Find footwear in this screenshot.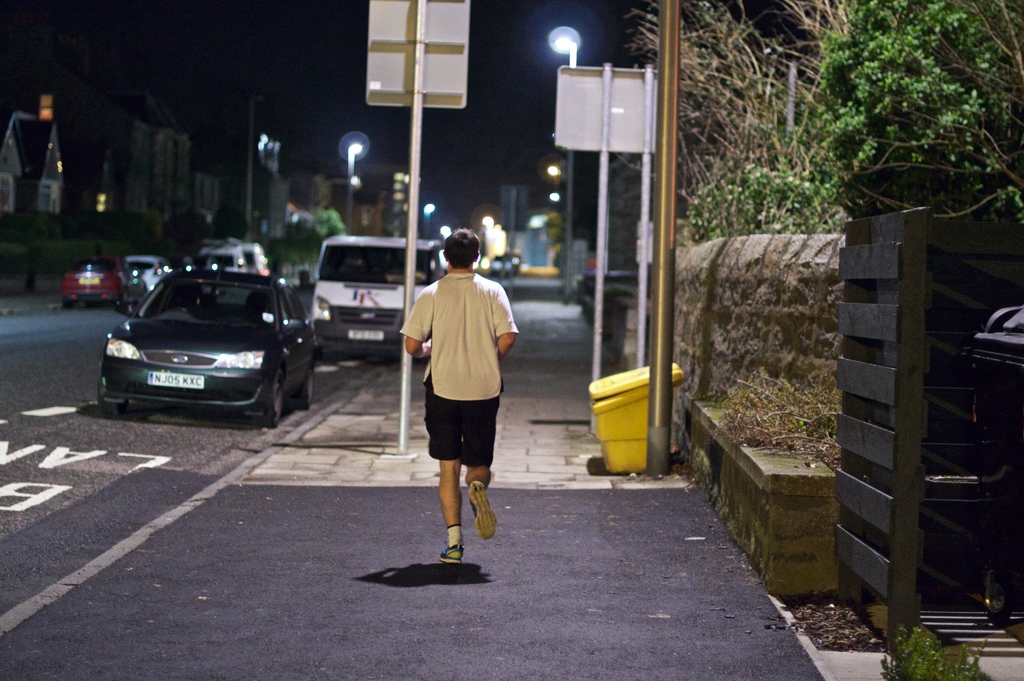
The bounding box for footwear is detection(441, 540, 463, 564).
